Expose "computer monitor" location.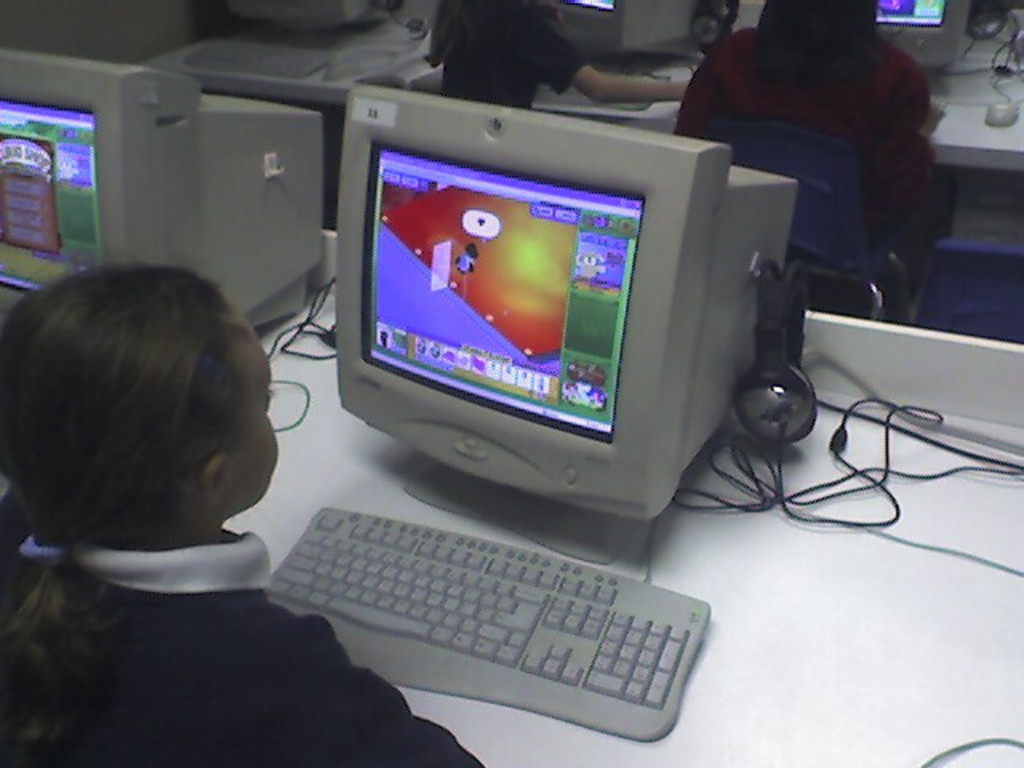
Exposed at 203,0,376,48.
